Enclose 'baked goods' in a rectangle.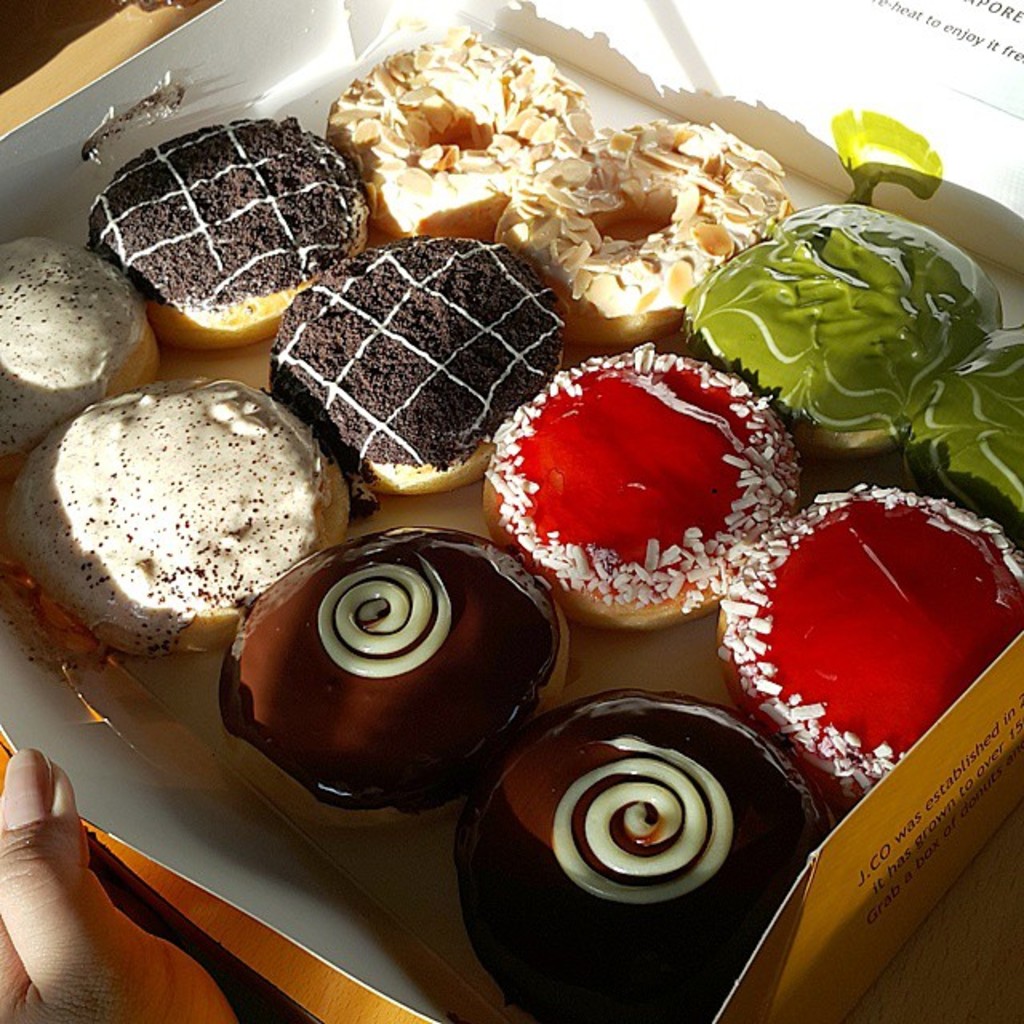
region(678, 203, 1002, 459).
